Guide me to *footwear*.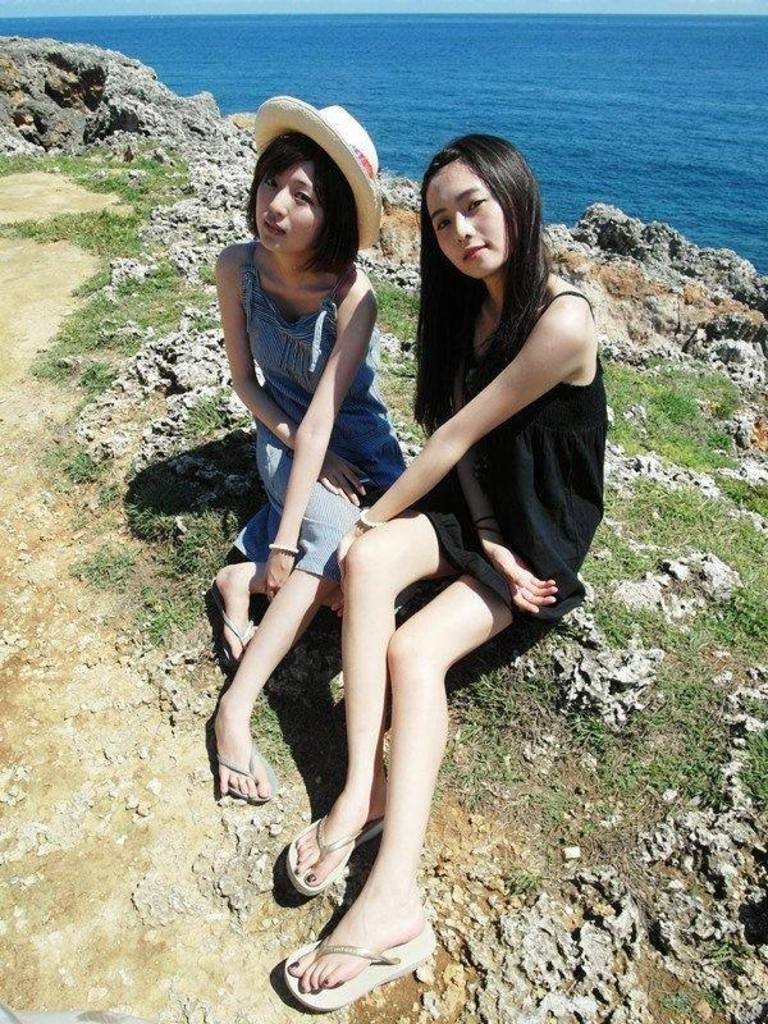
Guidance: {"x1": 210, "y1": 572, "x2": 259, "y2": 671}.
